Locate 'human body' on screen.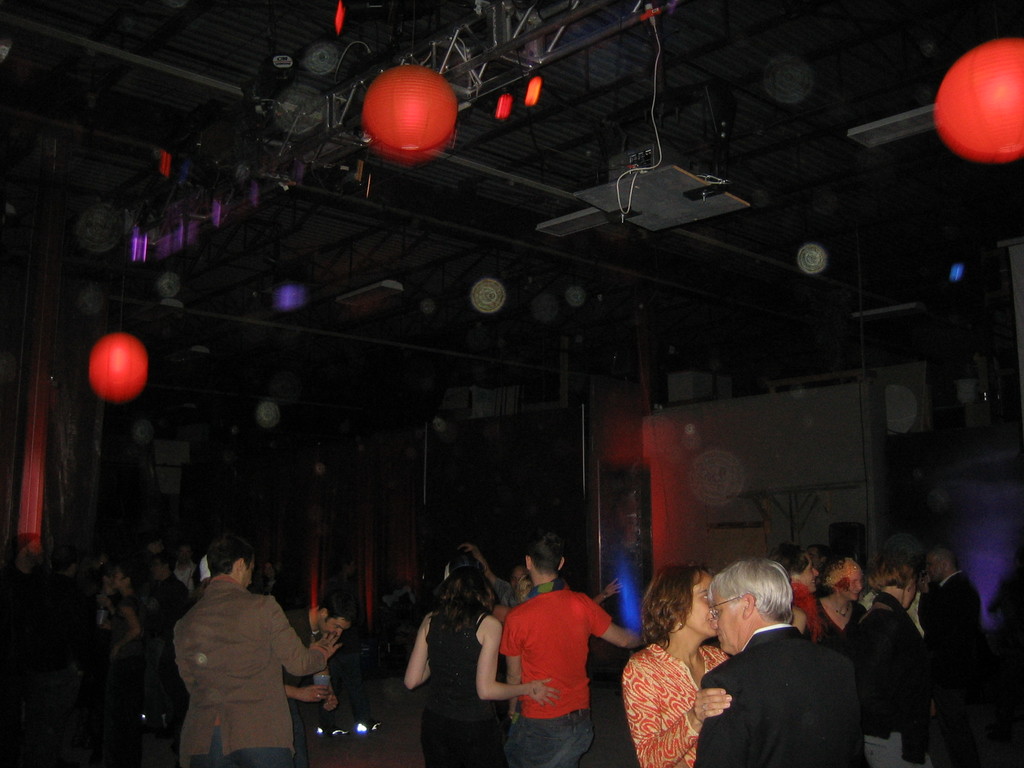
On screen at left=500, top=577, right=644, bottom=767.
